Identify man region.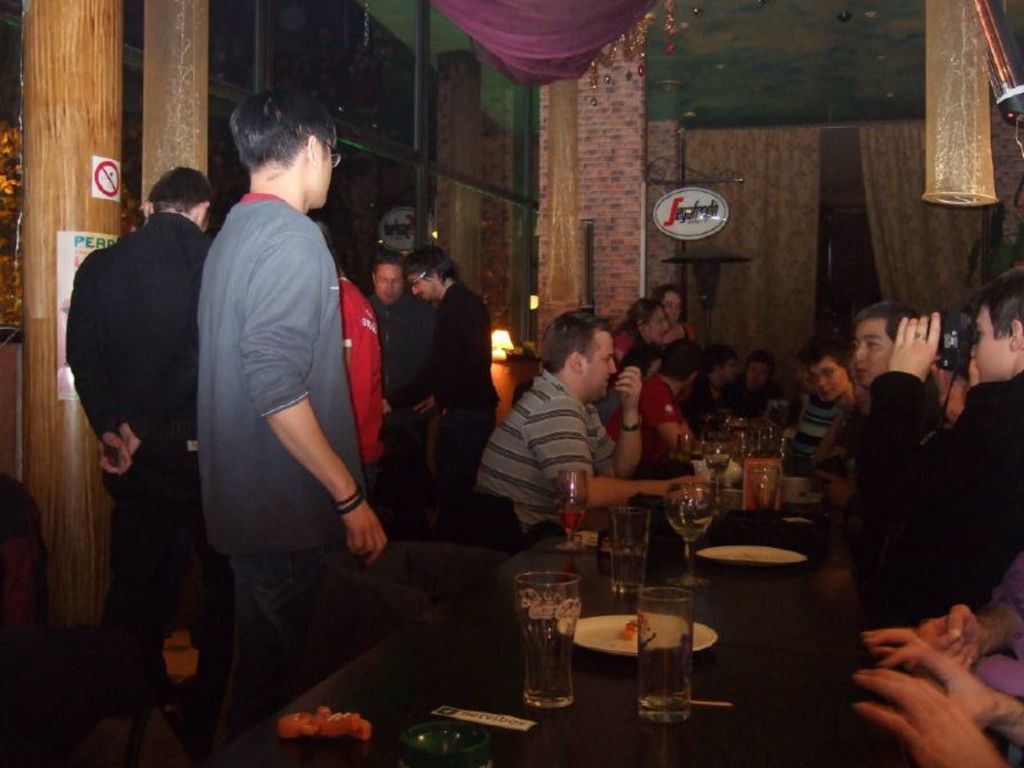
Region: 392:246:498:539.
